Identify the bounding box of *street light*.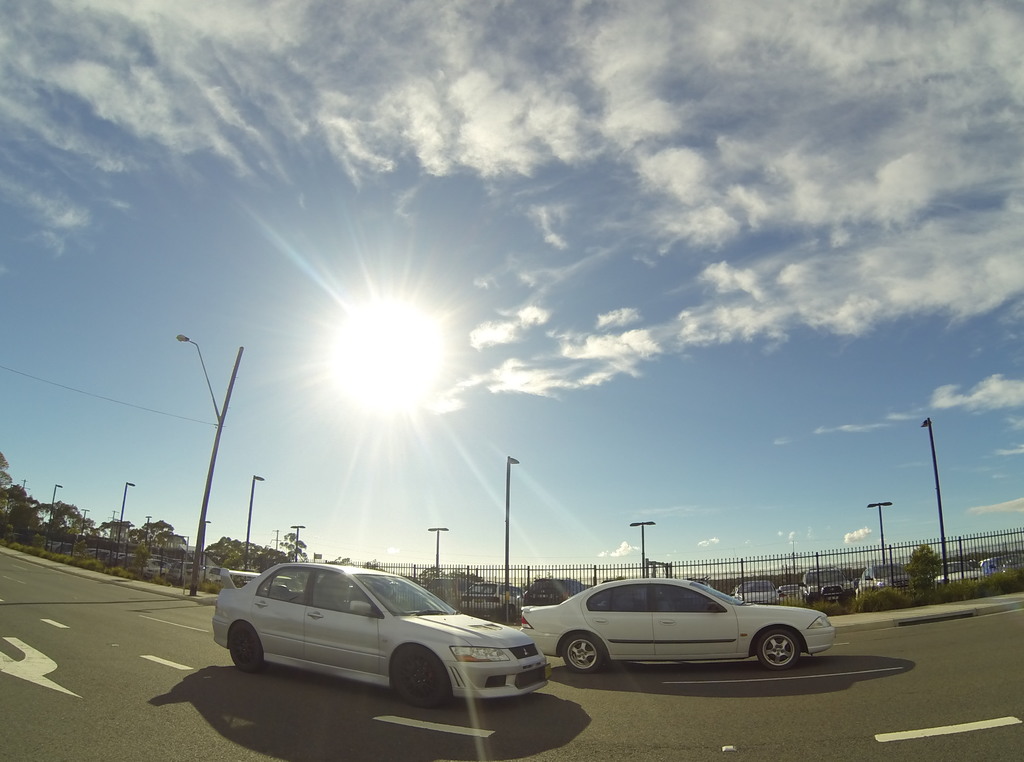
pyautogui.locateOnScreen(144, 514, 152, 556).
